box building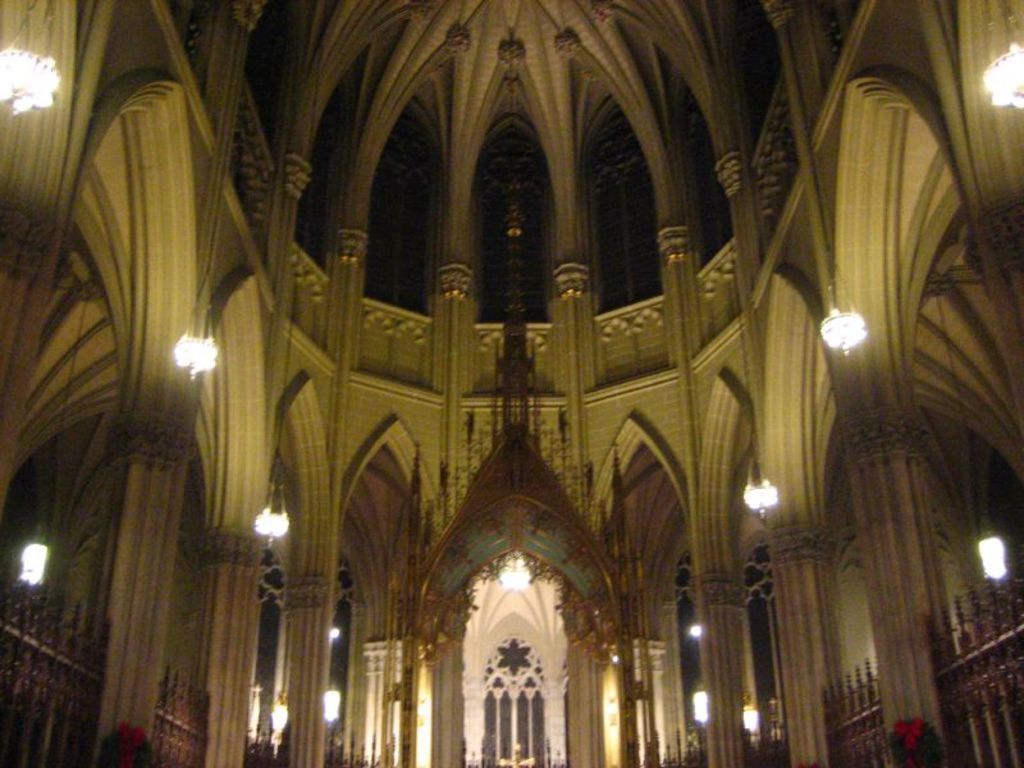
0 0 1023 767
